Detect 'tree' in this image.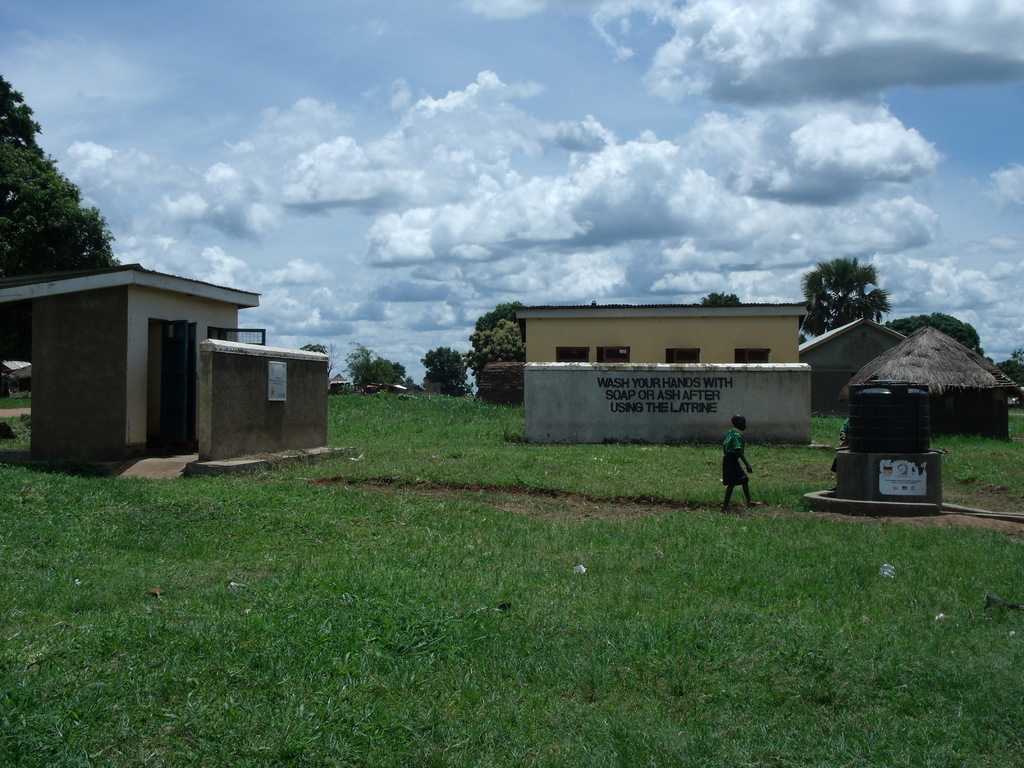
Detection: left=458, top=317, right=528, bottom=374.
